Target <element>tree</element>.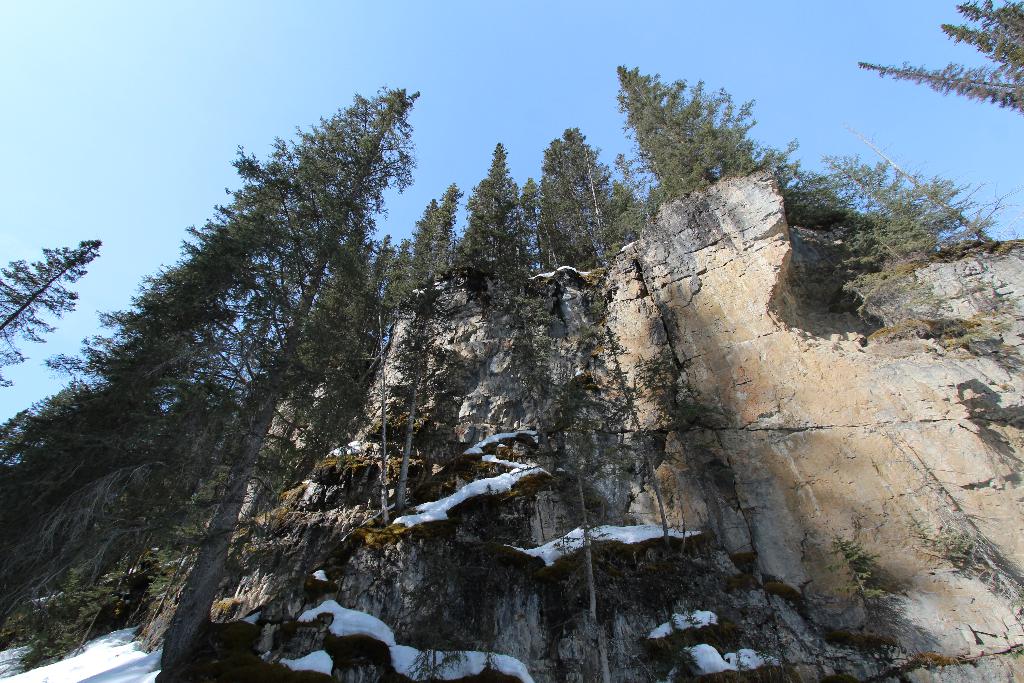
Target region: <box>805,142,1008,268</box>.
